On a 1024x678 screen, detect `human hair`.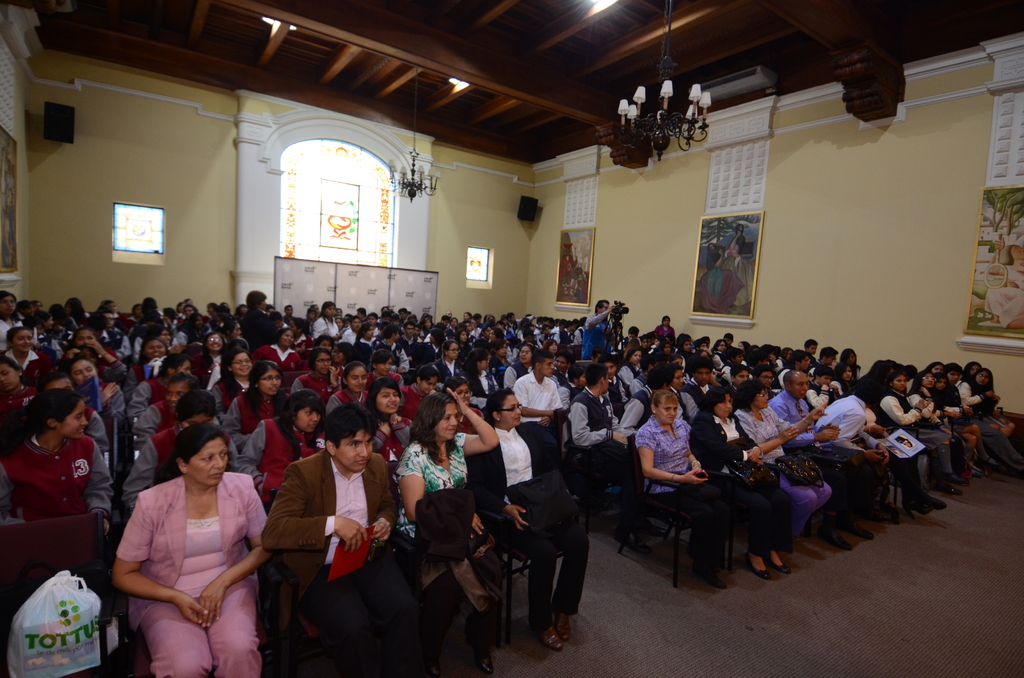
crop(653, 334, 664, 343).
